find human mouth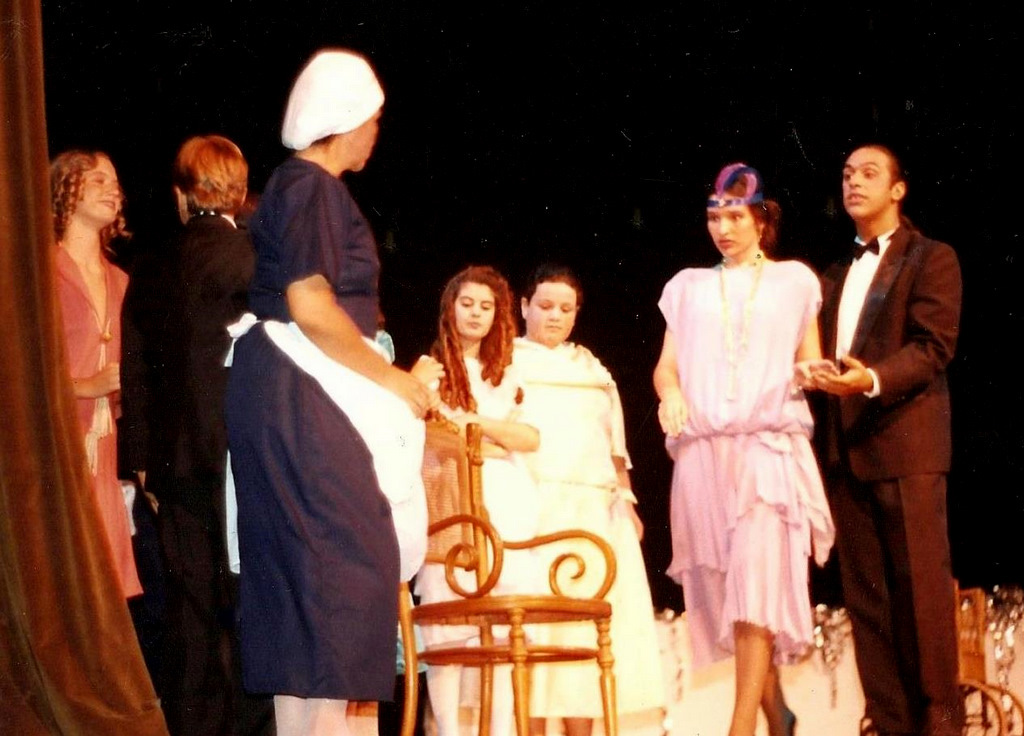
x1=716, y1=238, x2=738, y2=246
